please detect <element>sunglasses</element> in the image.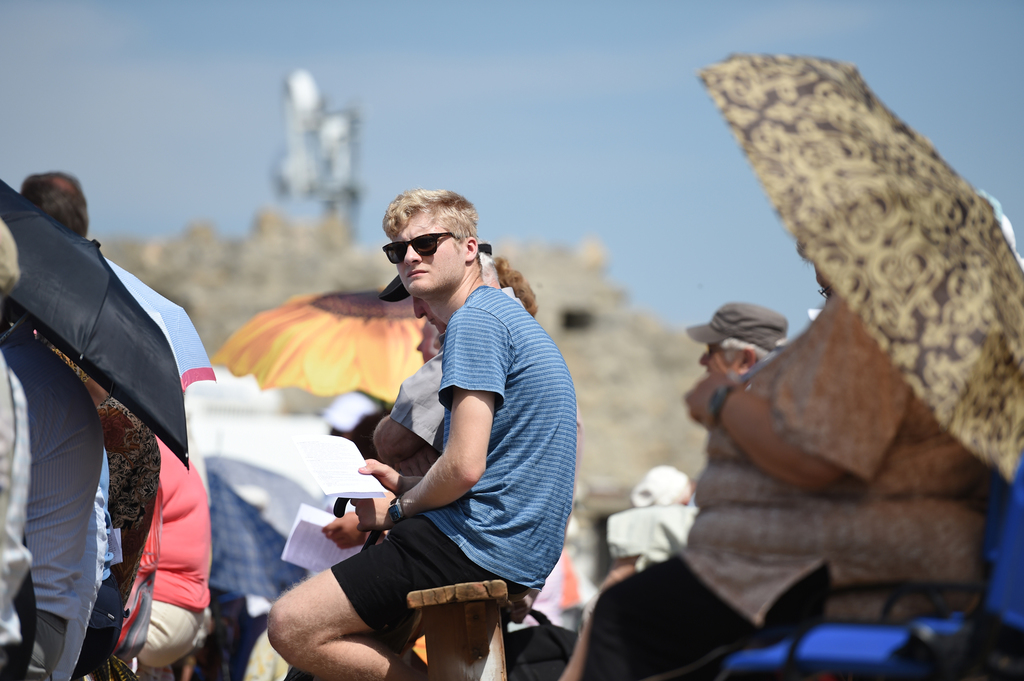
BBox(383, 233, 458, 264).
